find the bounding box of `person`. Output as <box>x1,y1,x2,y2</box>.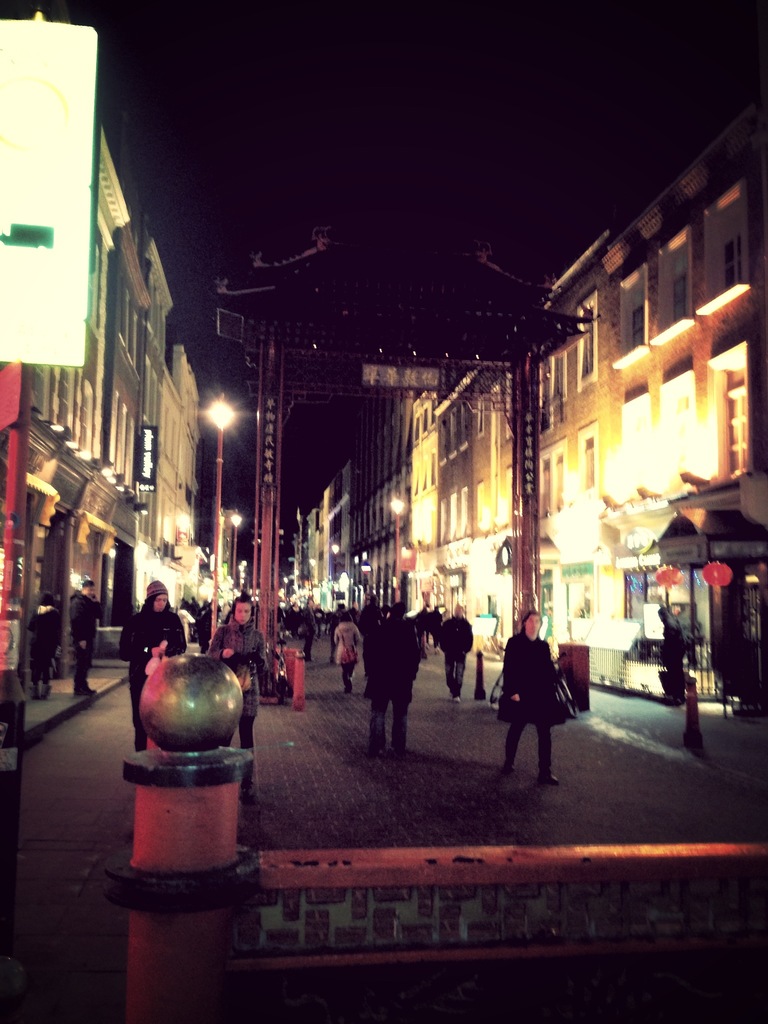
<box>504,607,577,795</box>.
